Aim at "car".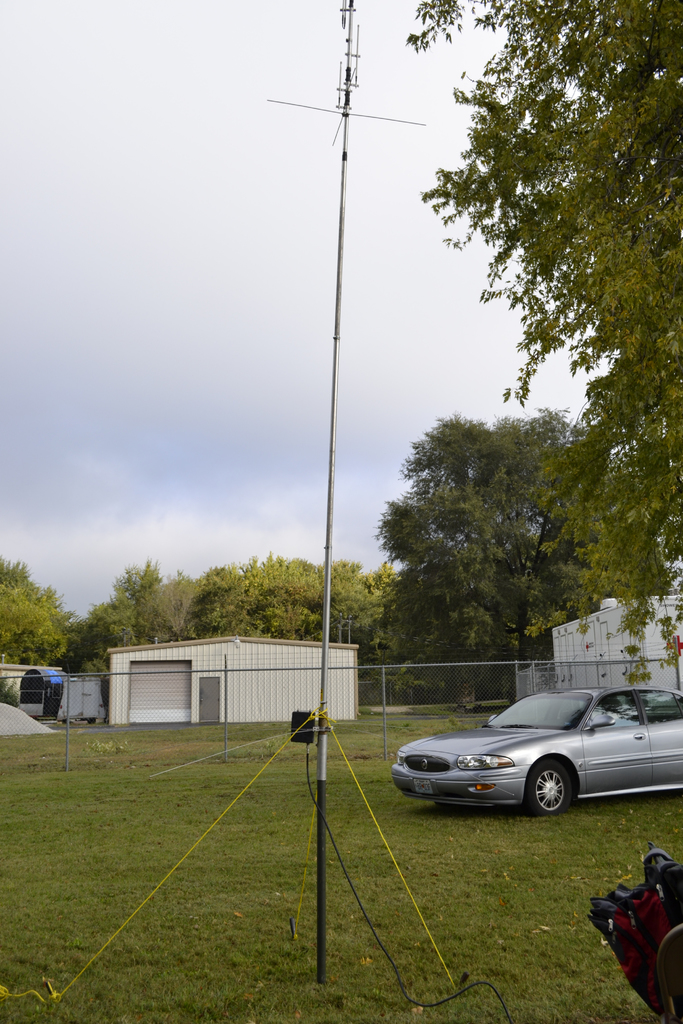
Aimed at BBox(386, 679, 682, 810).
